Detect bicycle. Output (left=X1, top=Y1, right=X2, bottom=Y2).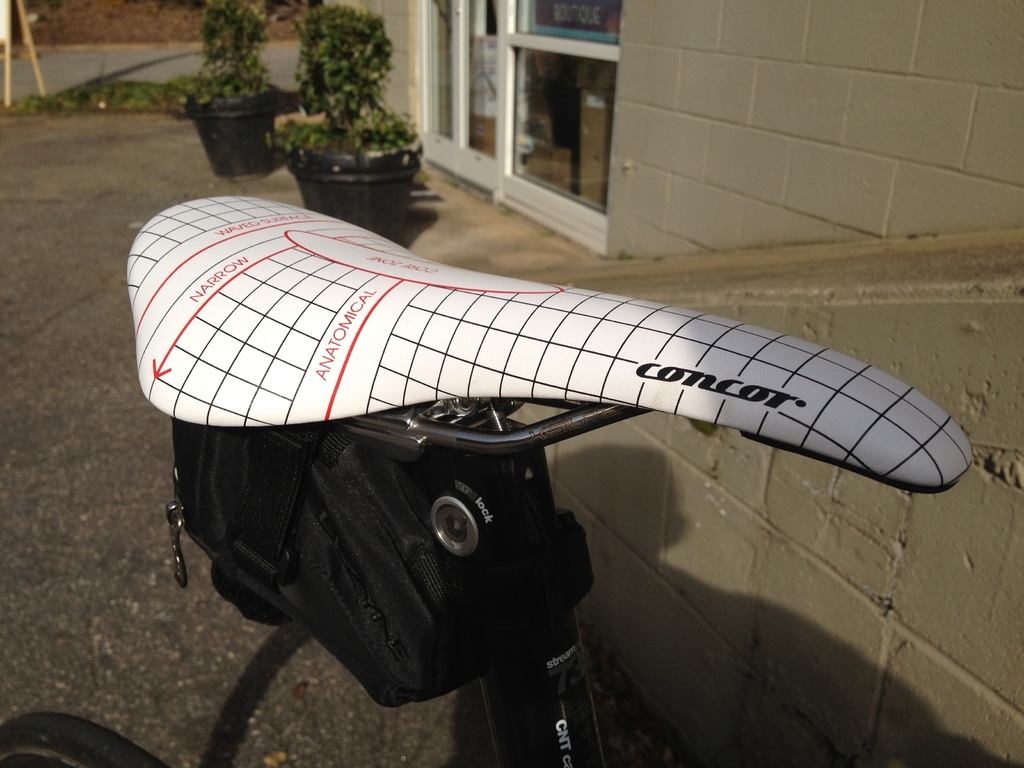
(left=62, top=106, right=1023, bottom=760).
